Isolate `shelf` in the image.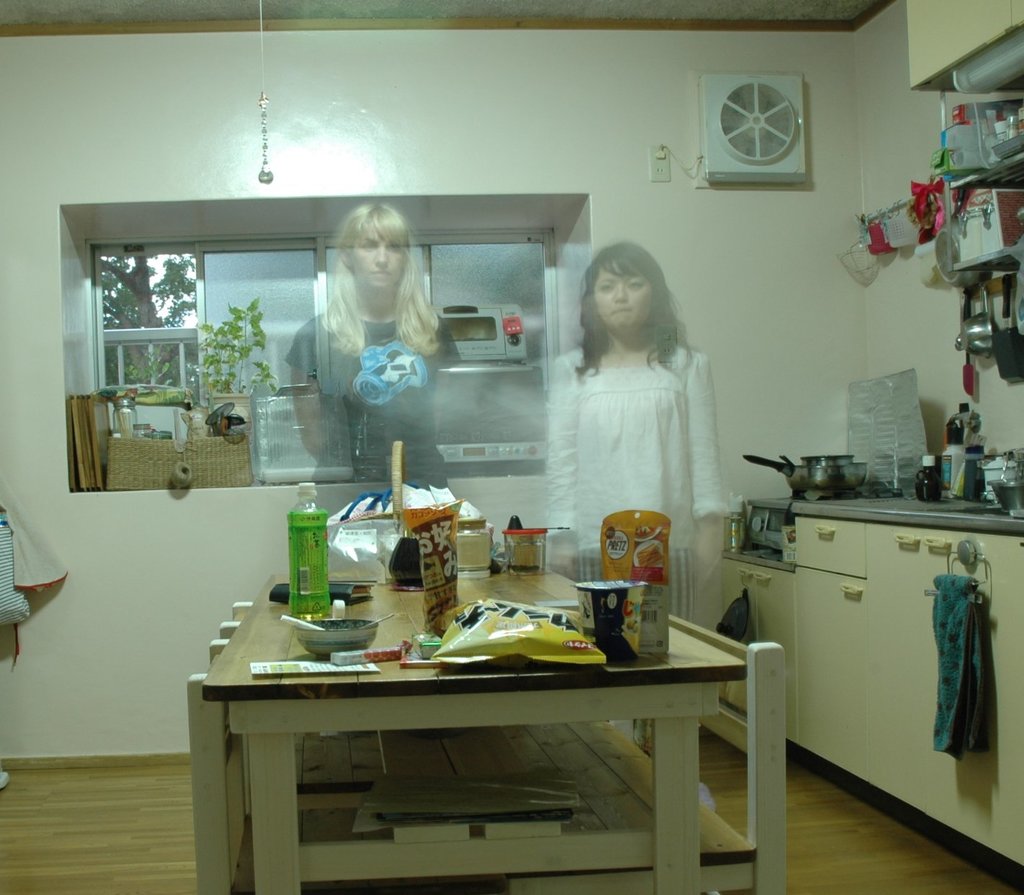
Isolated region: pyautogui.locateOnScreen(933, 196, 1023, 327).
